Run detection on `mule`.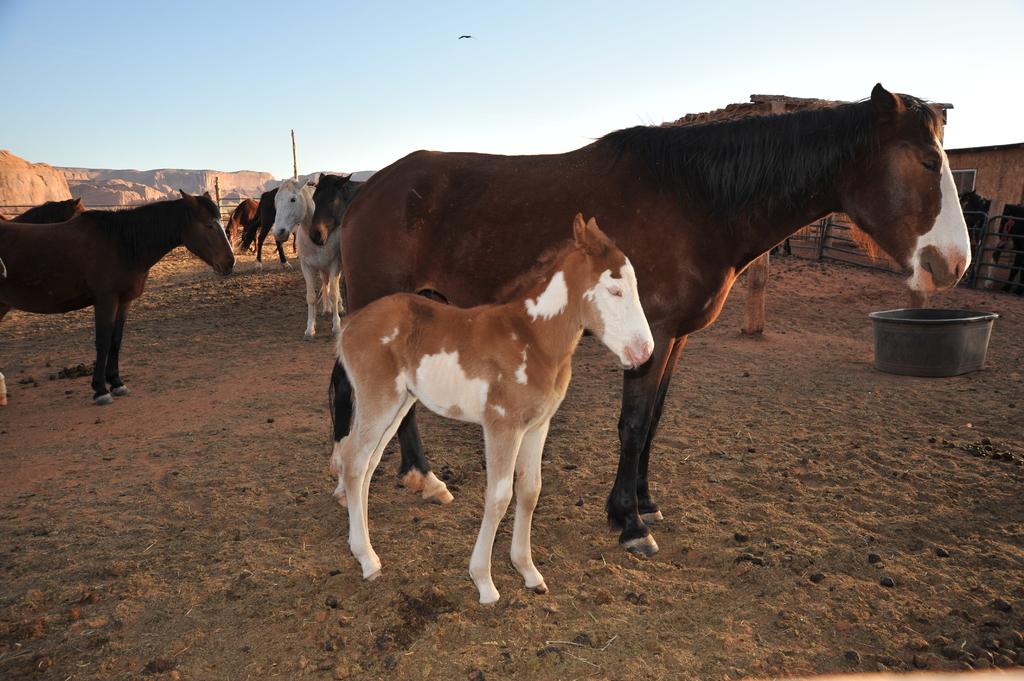
Result: locate(244, 184, 312, 276).
